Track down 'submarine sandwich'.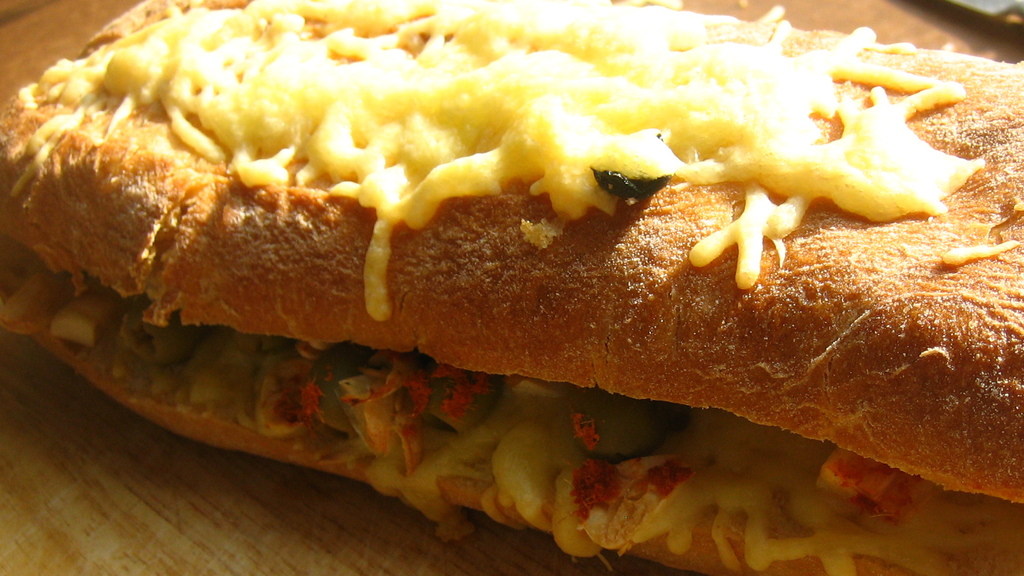
Tracked to bbox=(1, 0, 1022, 573).
